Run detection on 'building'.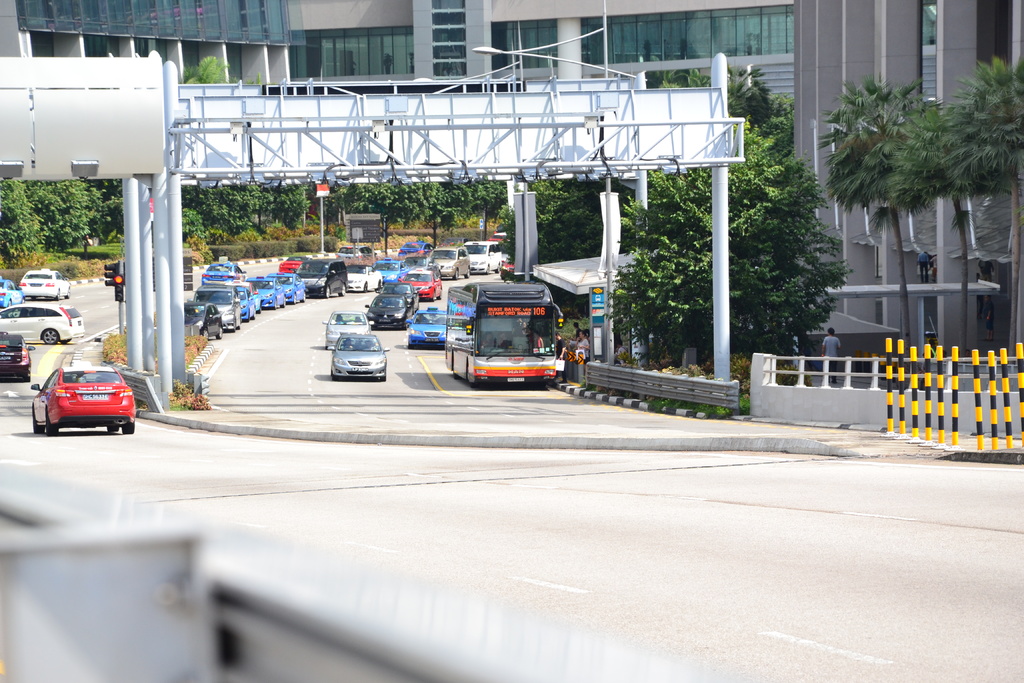
Result: [0,0,1023,445].
